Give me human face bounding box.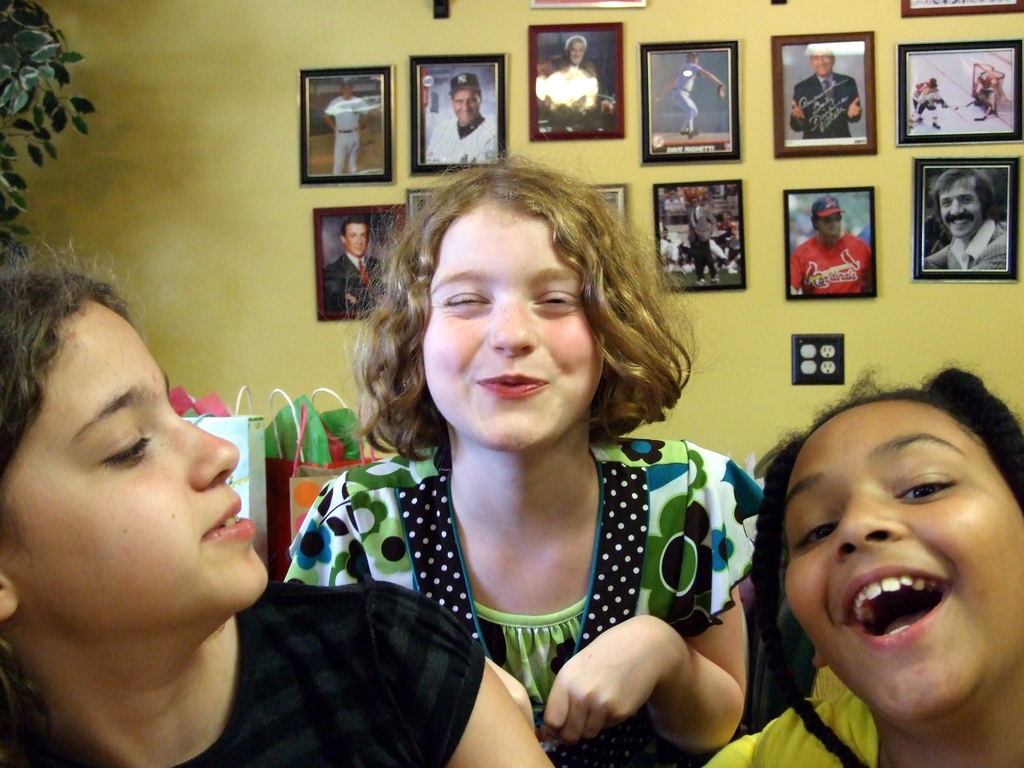
<region>936, 178, 983, 240</region>.
